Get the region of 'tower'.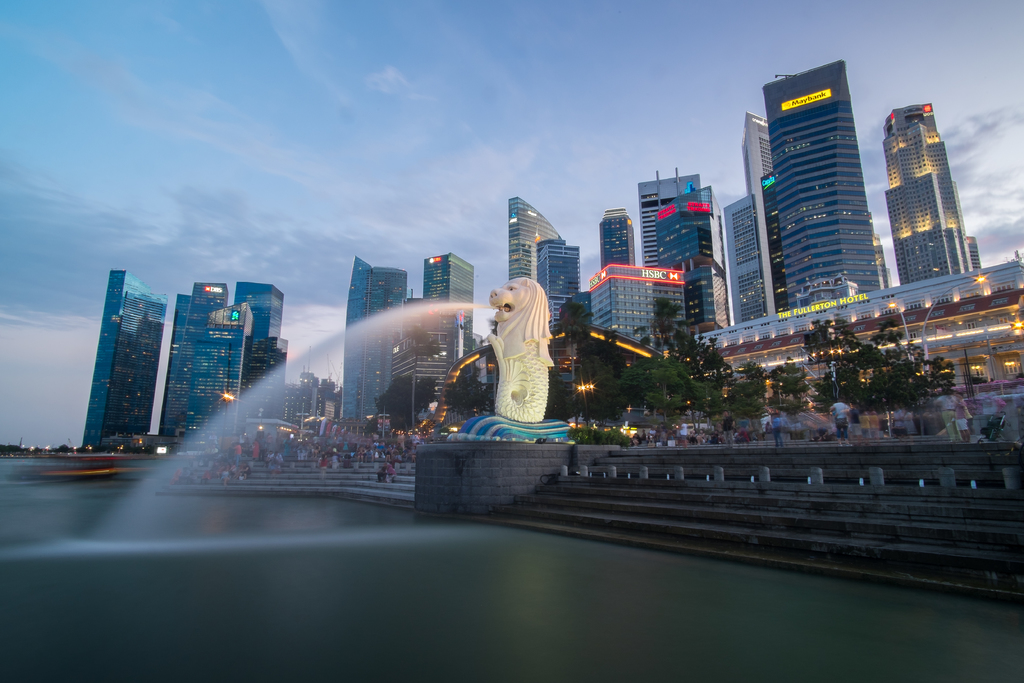
[left=876, top=62, right=984, bottom=308].
